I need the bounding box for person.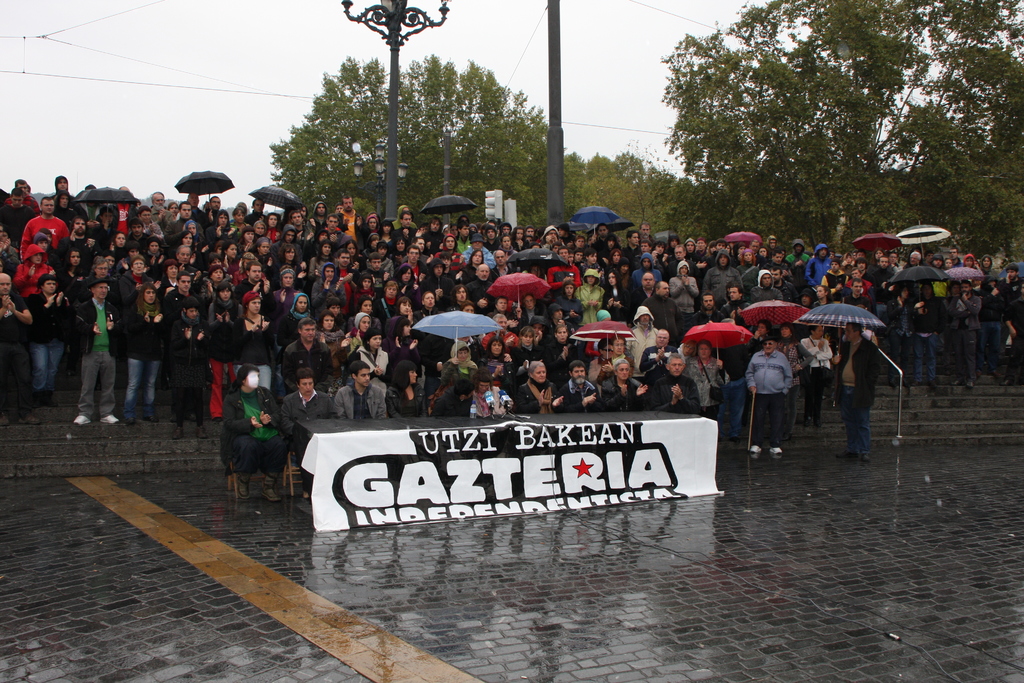
Here it is: (left=93, top=251, right=108, bottom=278).
